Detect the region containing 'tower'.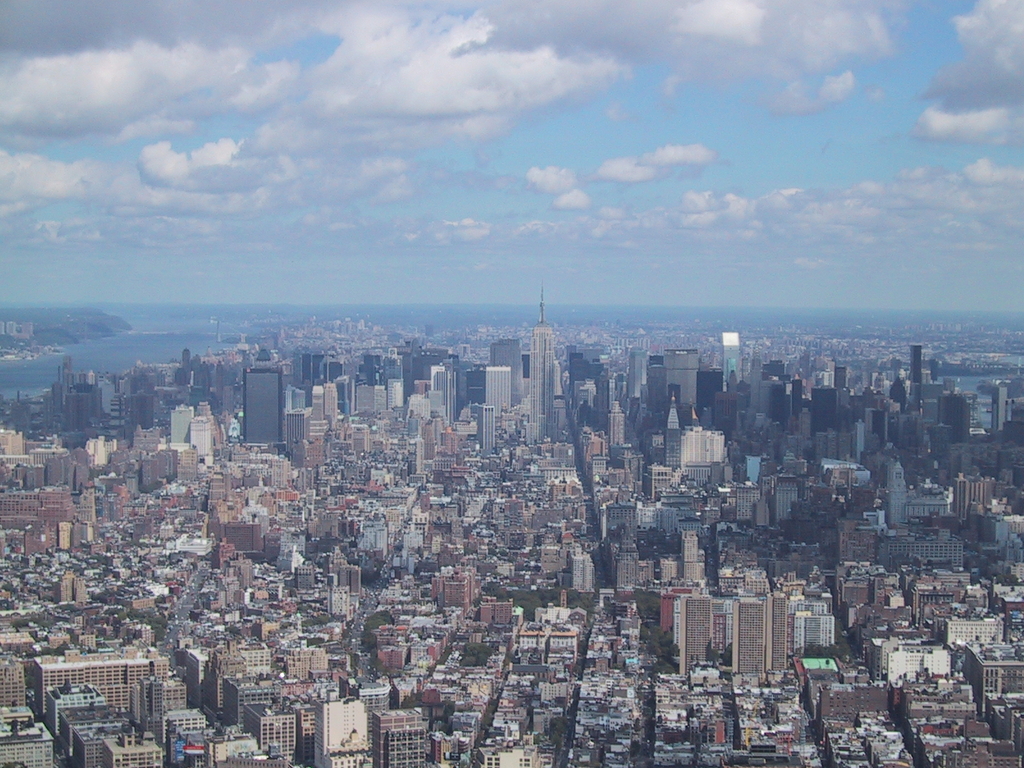
(left=851, top=412, right=868, bottom=451).
